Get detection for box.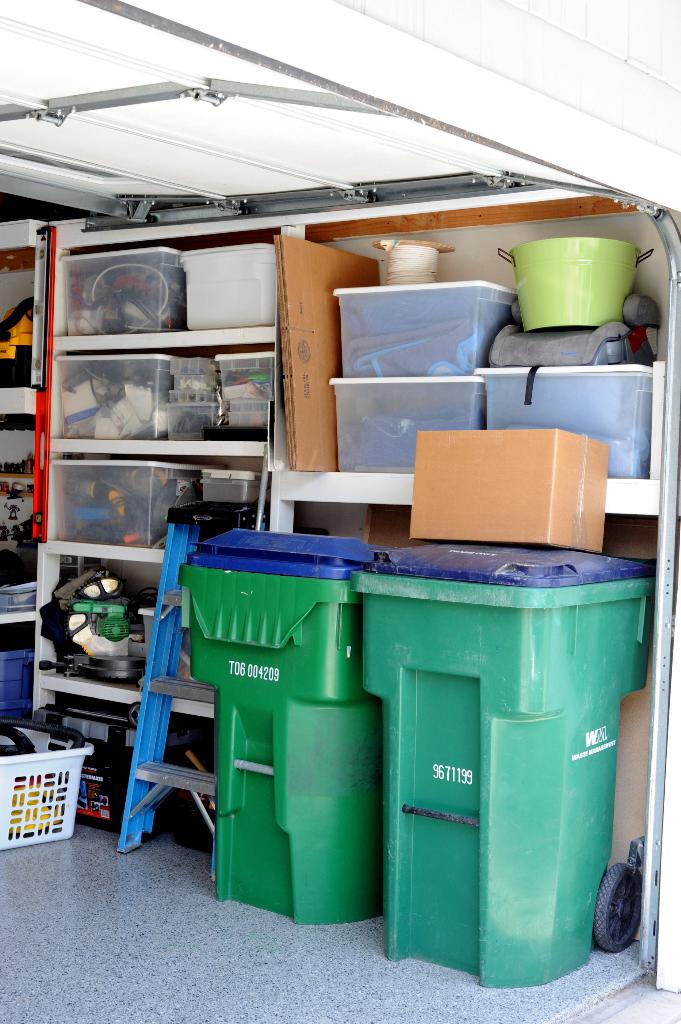
Detection: pyautogui.locateOnScreen(405, 420, 615, 547).
